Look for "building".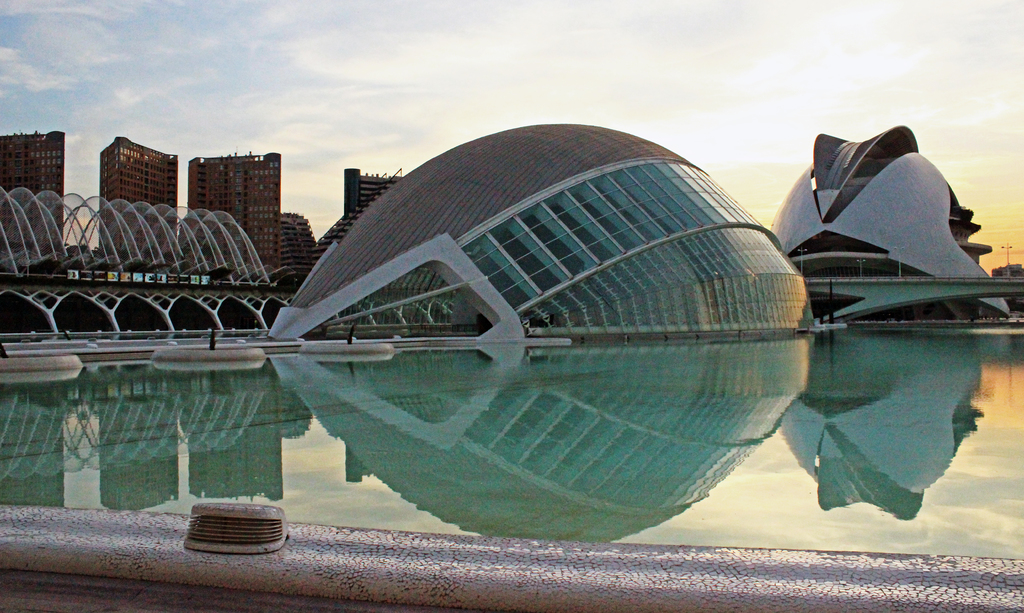
Found: rect(282, 168, 403, 282).
